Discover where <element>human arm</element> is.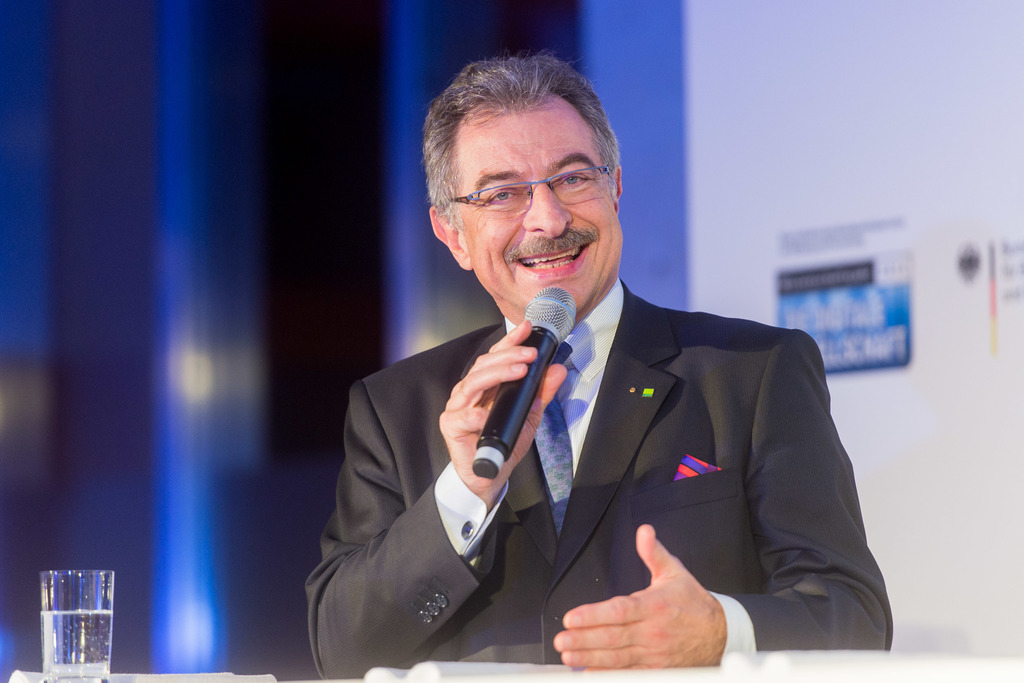
Discovered at bbox=[552, 336, 897, 682].
